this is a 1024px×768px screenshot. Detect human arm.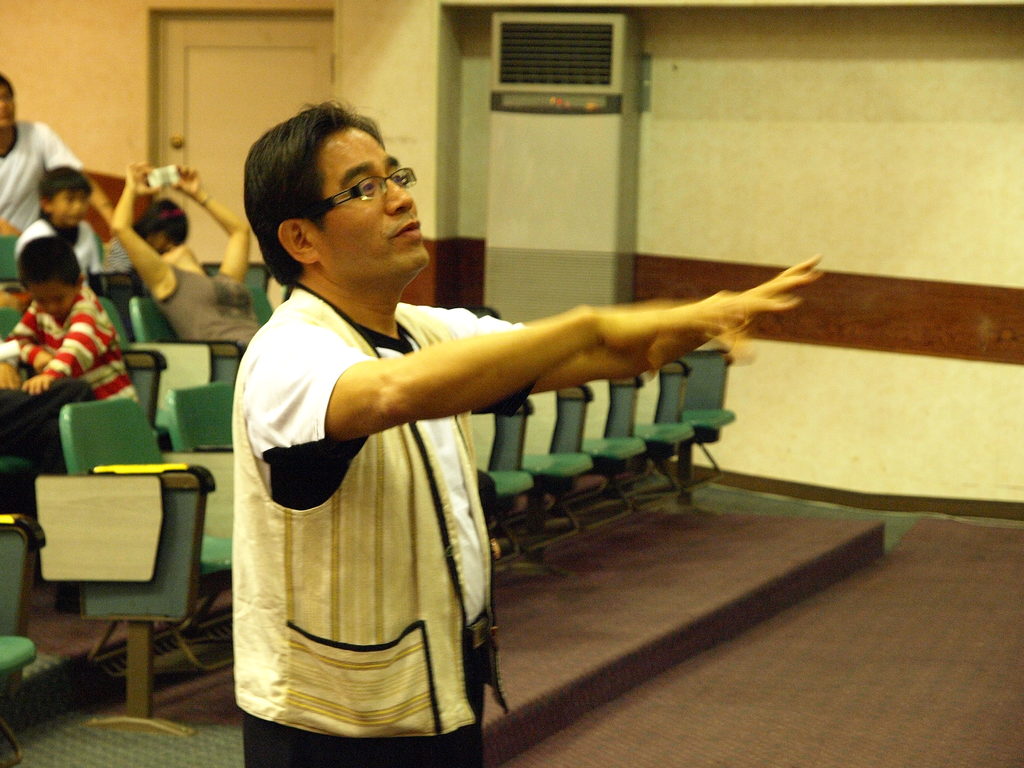
3:309:58:373.
